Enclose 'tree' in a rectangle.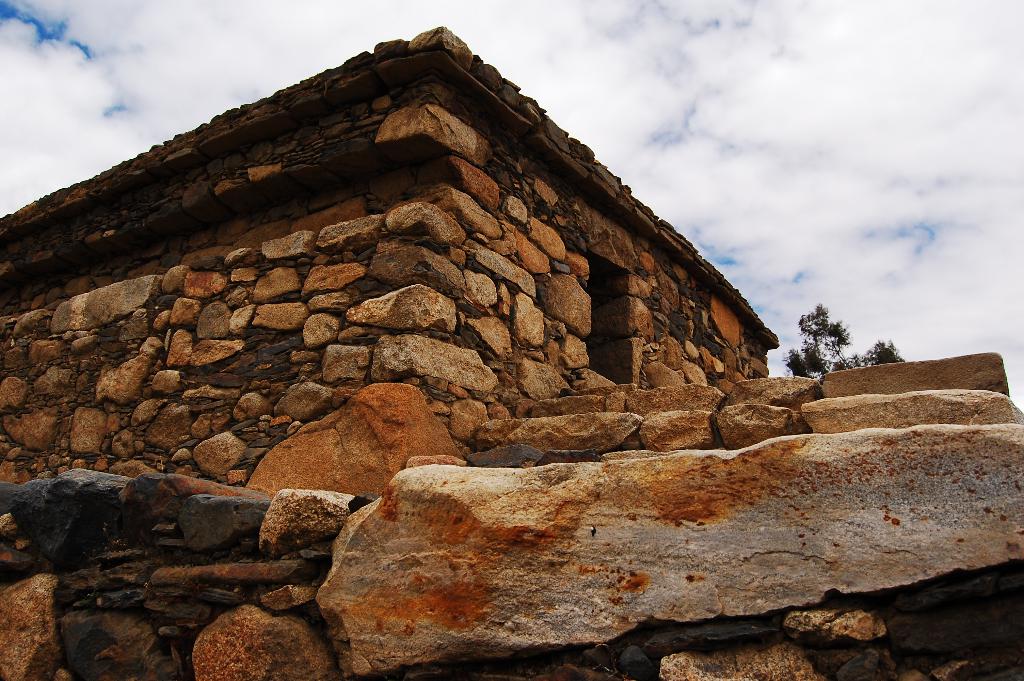
bbox(781, 306, 900, 379).
